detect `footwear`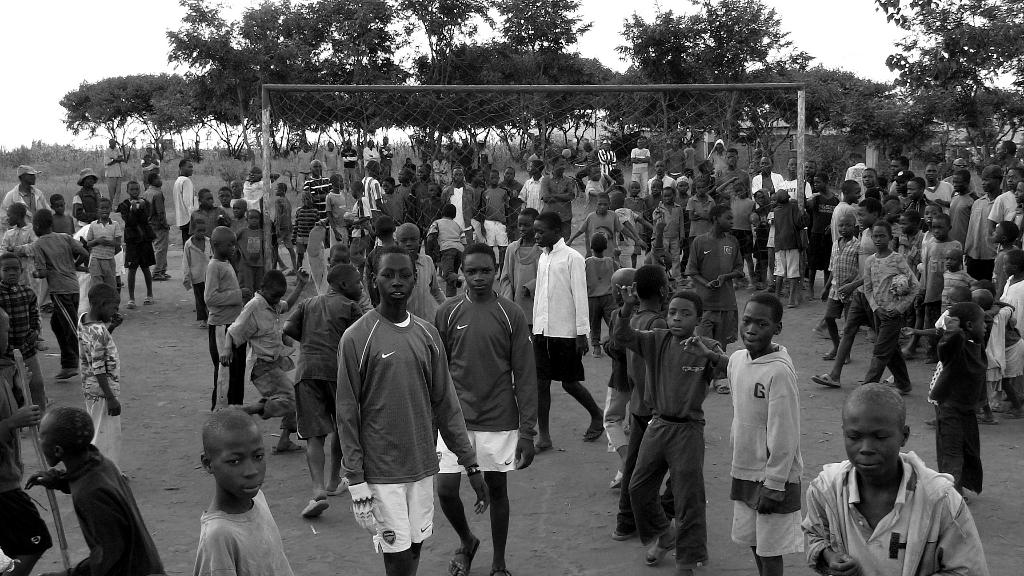
(left=589, top=349, right=602, bottom=358)
